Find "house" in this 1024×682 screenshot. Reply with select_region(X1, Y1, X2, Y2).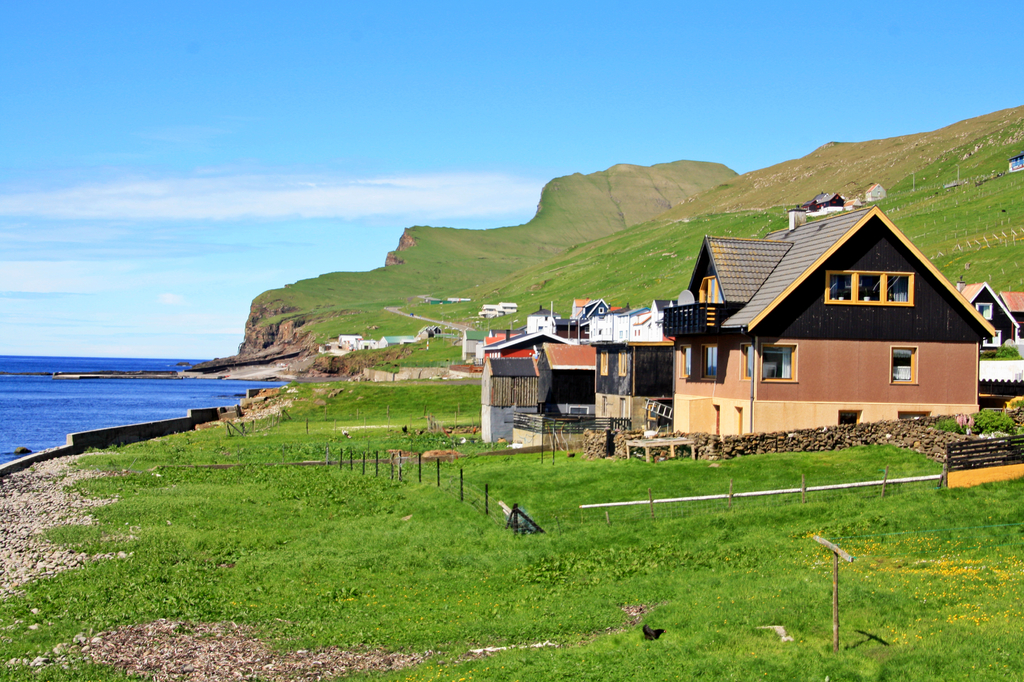
select_region(664, 207, 998, 464).
